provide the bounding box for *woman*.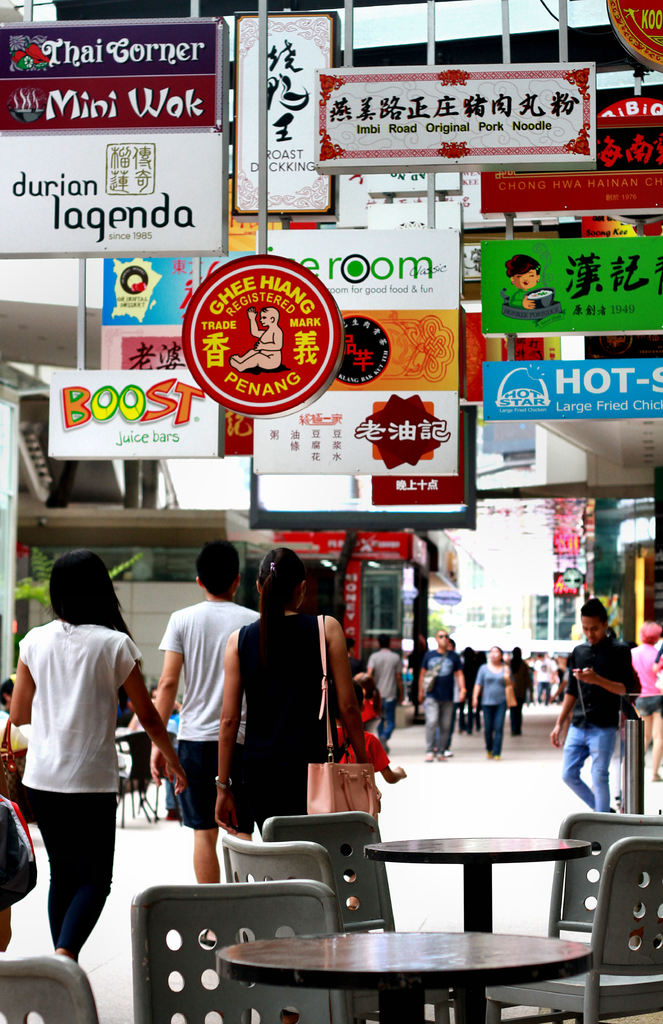
x1=628 y1=619 x2=662 y2=781.
